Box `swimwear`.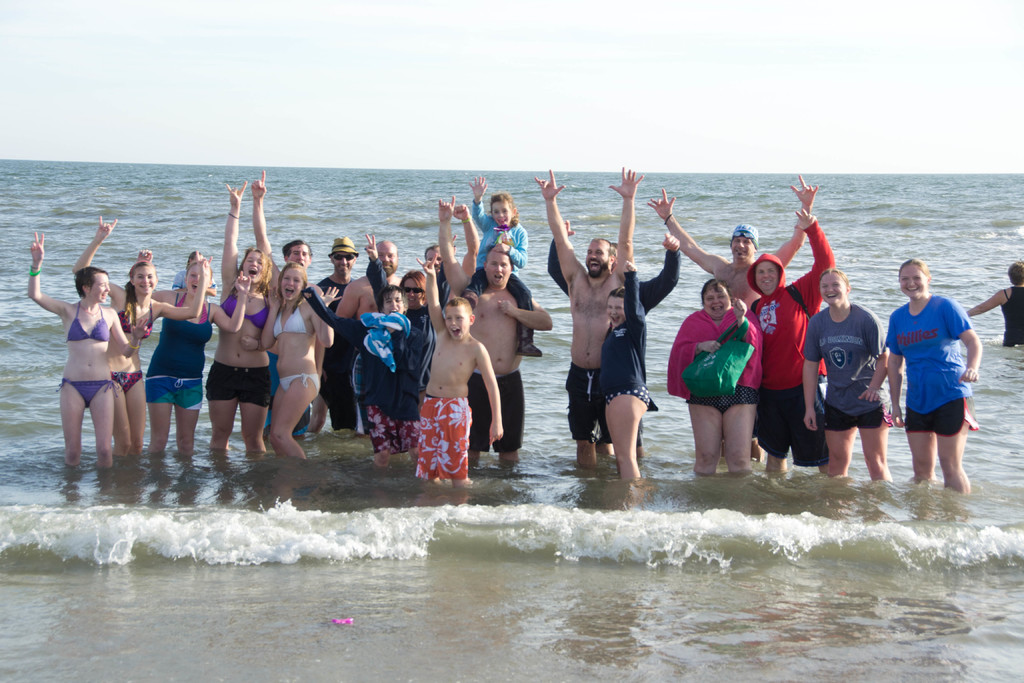
select_region(58, 378, 113, 406).
